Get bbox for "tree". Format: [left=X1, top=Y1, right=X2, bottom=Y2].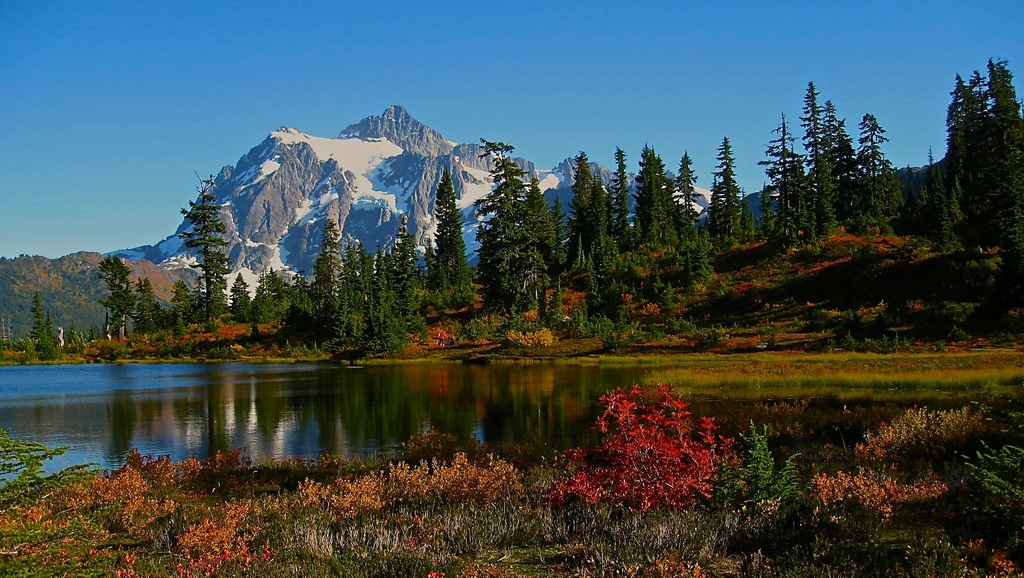
[left=424, top=163, right=473, bottom=311].
